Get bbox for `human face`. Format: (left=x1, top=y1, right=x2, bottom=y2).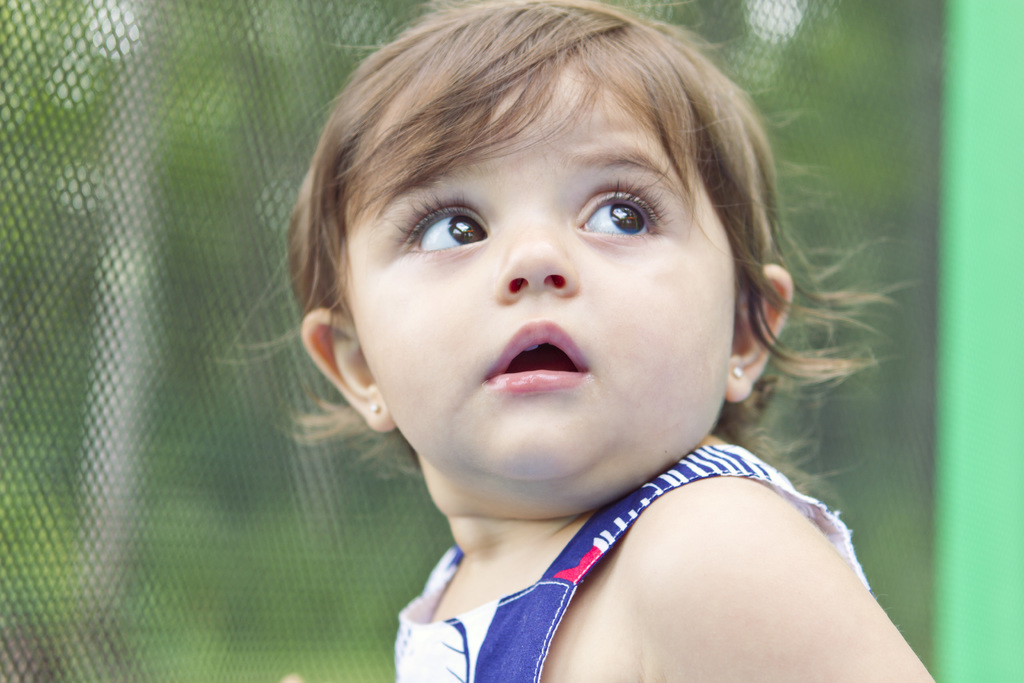
(left=343, top=46, right=731, bottom=488).
